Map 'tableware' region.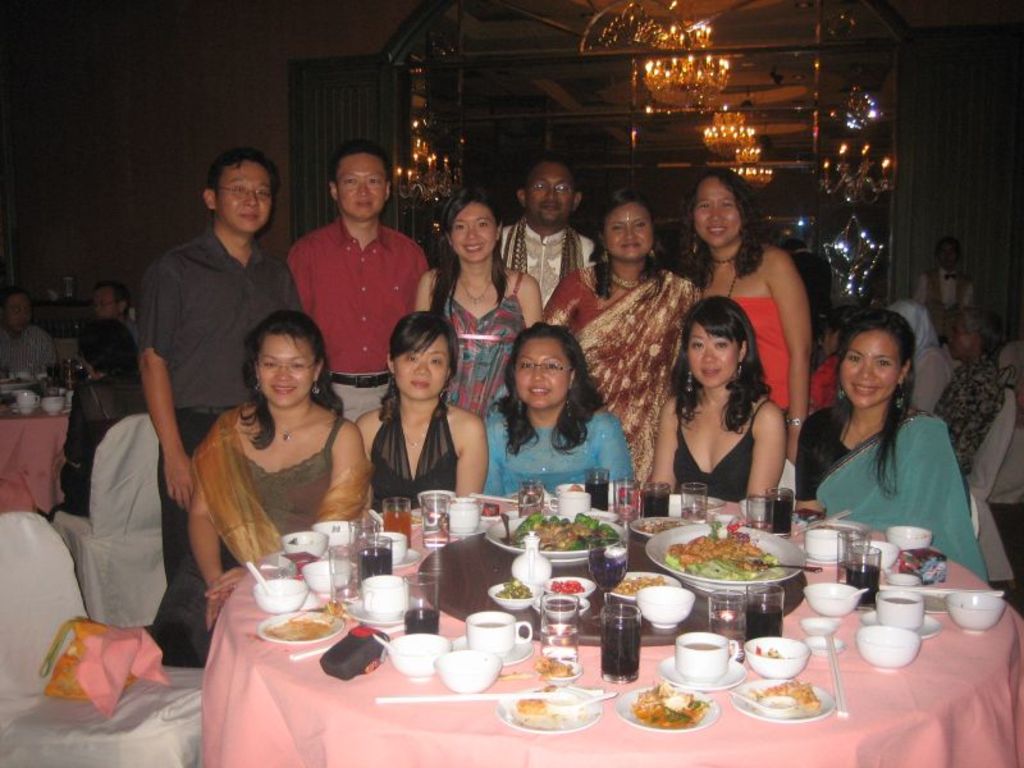
Mapped to crop(837, 531, 868, 582).
